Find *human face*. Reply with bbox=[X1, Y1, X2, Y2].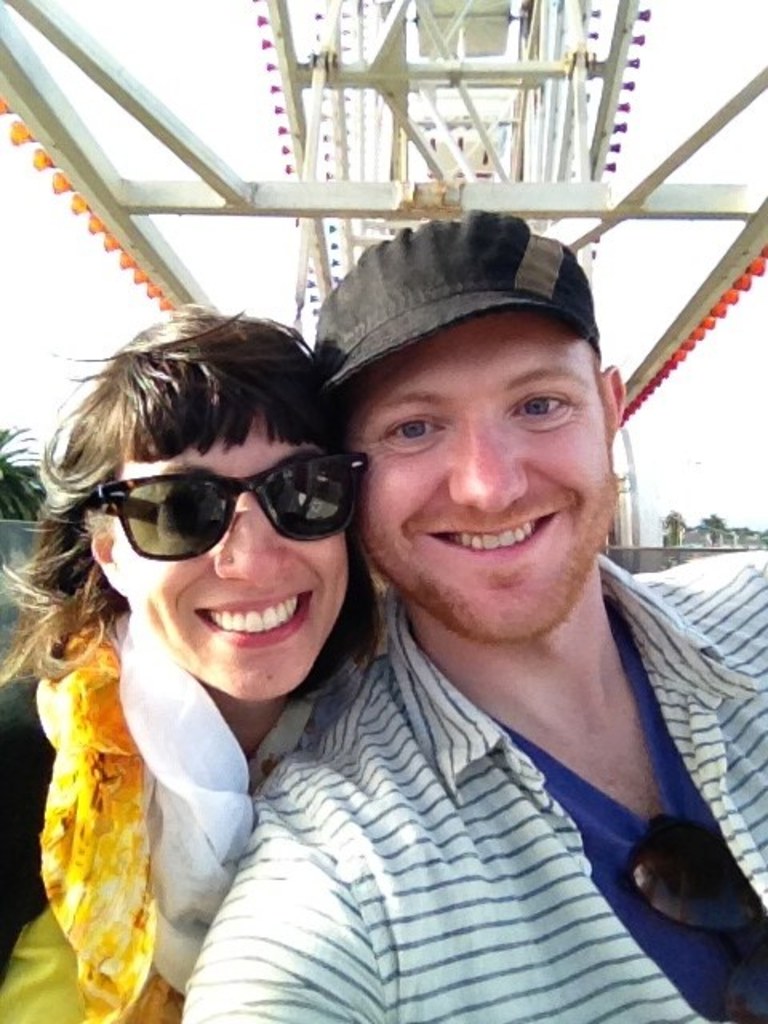
bbox=[350, 318, 611, 638].
